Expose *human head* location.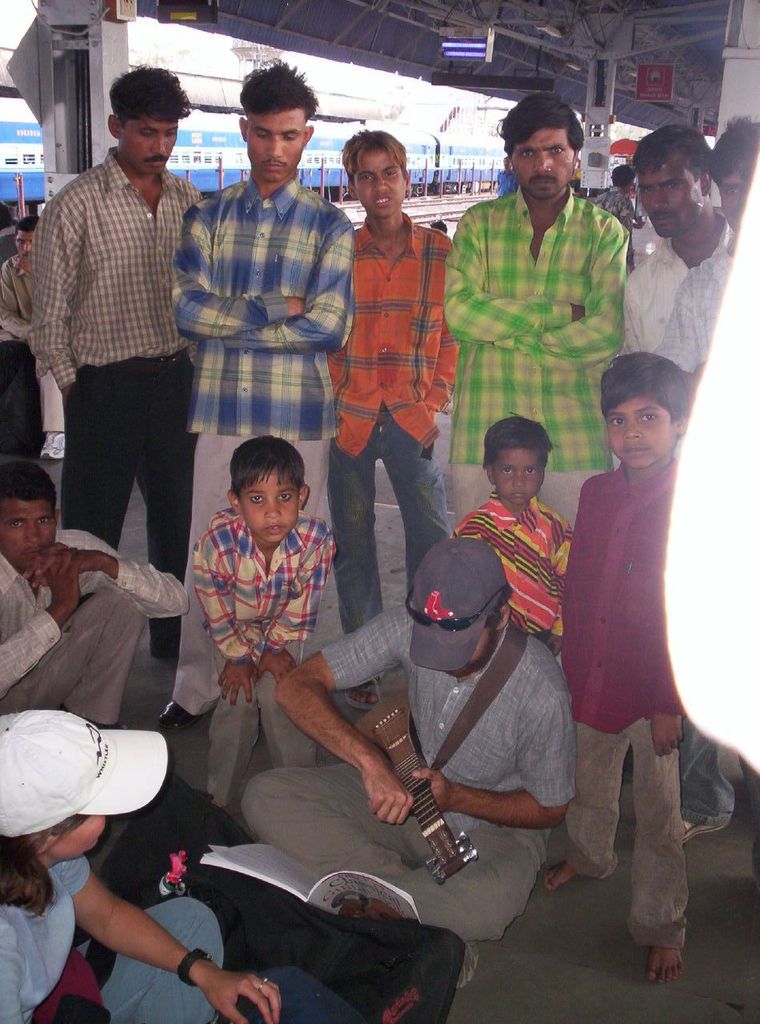
Exposed at 0,712,109,863.
